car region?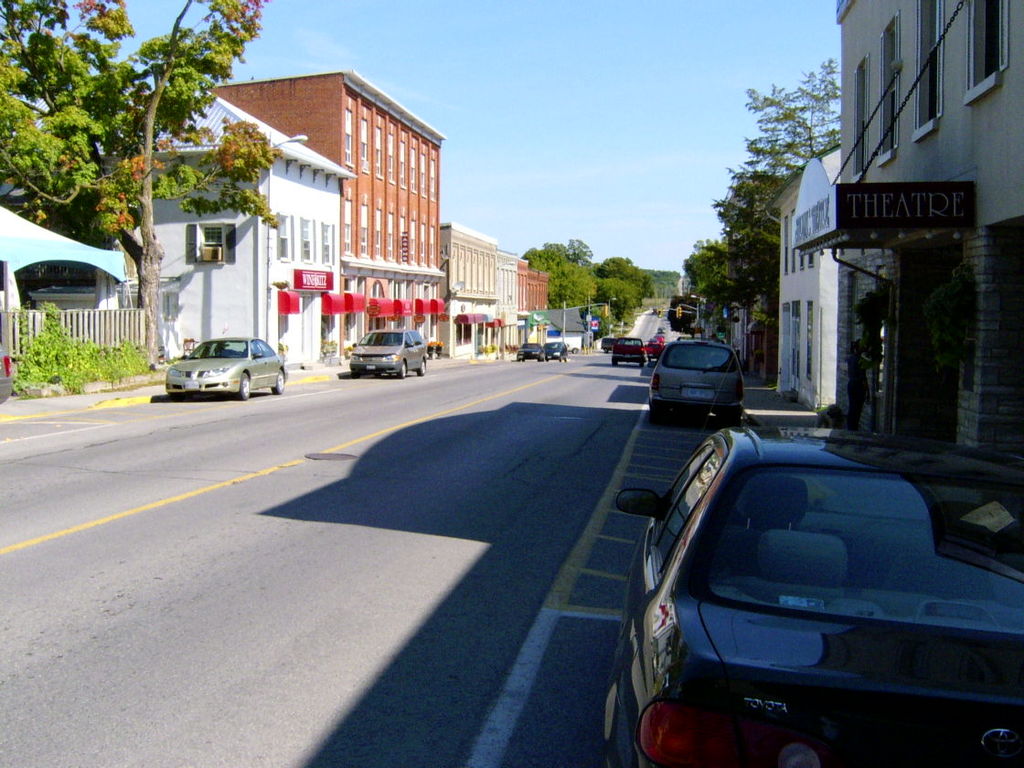
548 335 571 361
